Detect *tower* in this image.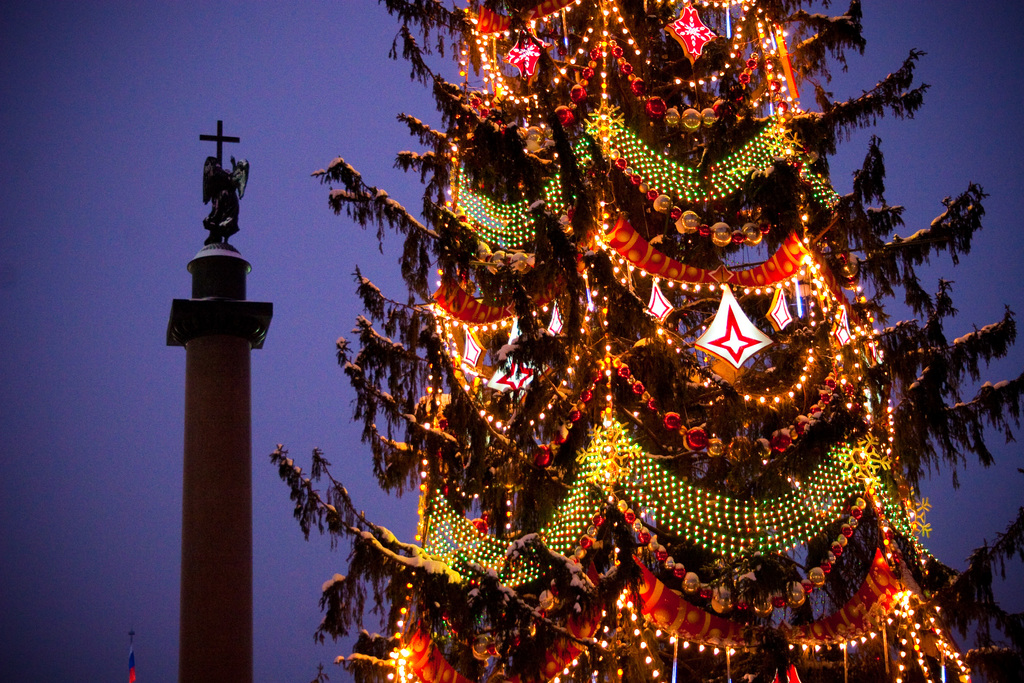
Detection: 151, 109, 274, 655.
